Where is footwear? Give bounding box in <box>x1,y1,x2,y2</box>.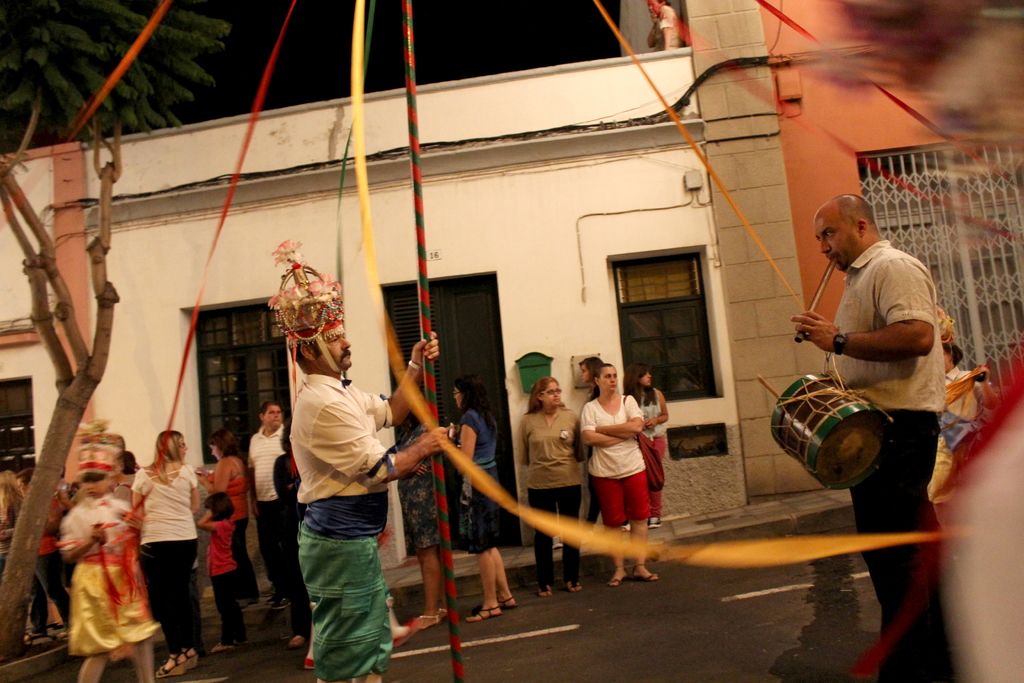
<box>539,580,556,598</box>.
